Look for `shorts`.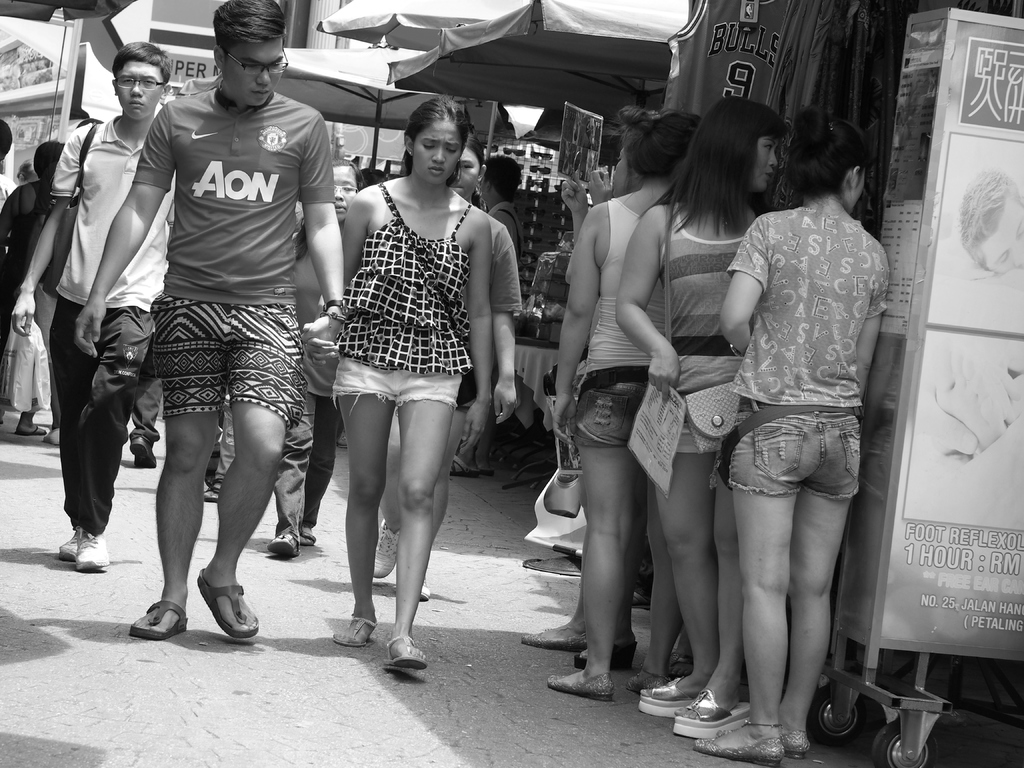
Found: (567,367,650,445).
